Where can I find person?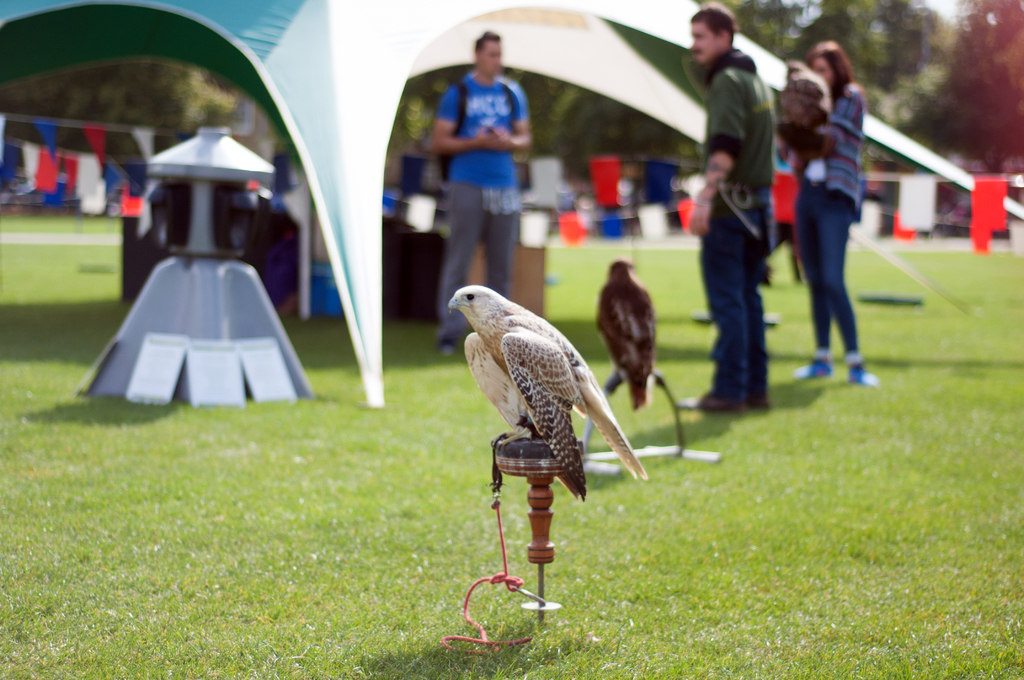
You can find it at box(670, 9, 775, 411).
